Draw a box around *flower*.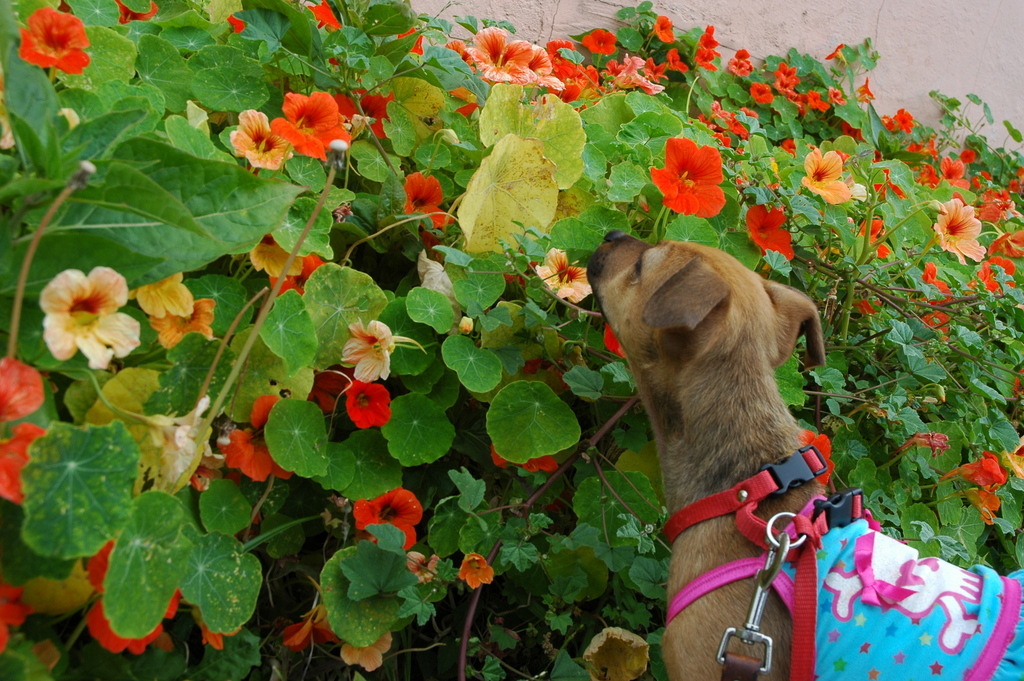
BBox(282, 582, 344, 653).
